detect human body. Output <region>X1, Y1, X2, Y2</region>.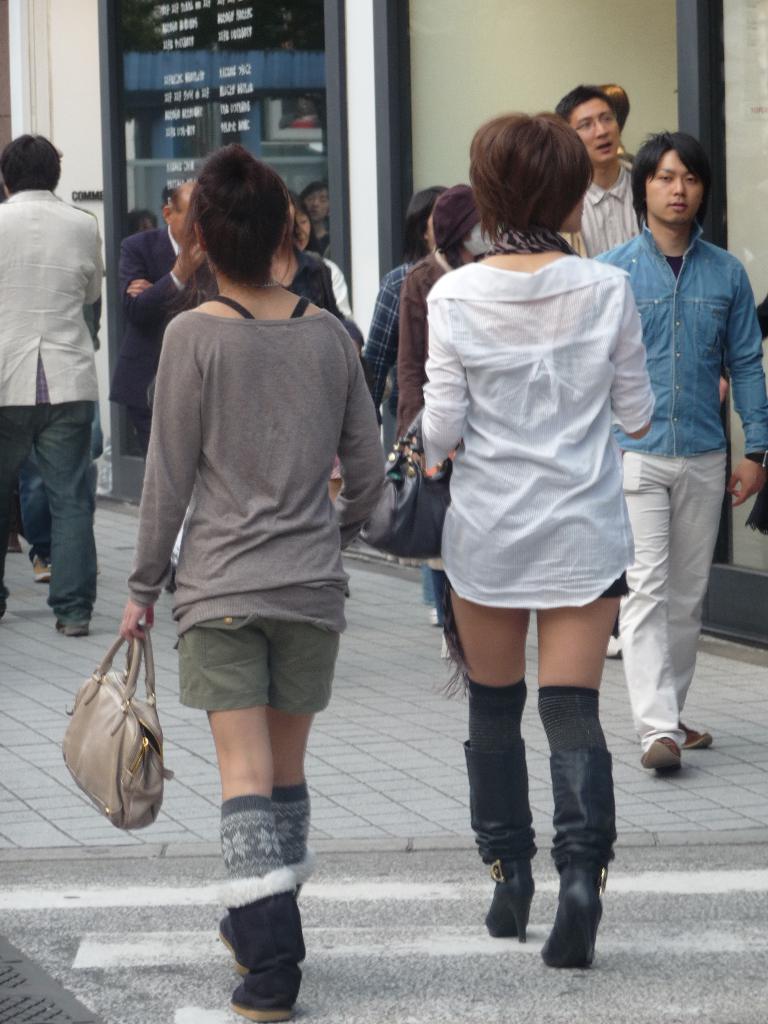
<region>117, 175, 220, 445</region>.
